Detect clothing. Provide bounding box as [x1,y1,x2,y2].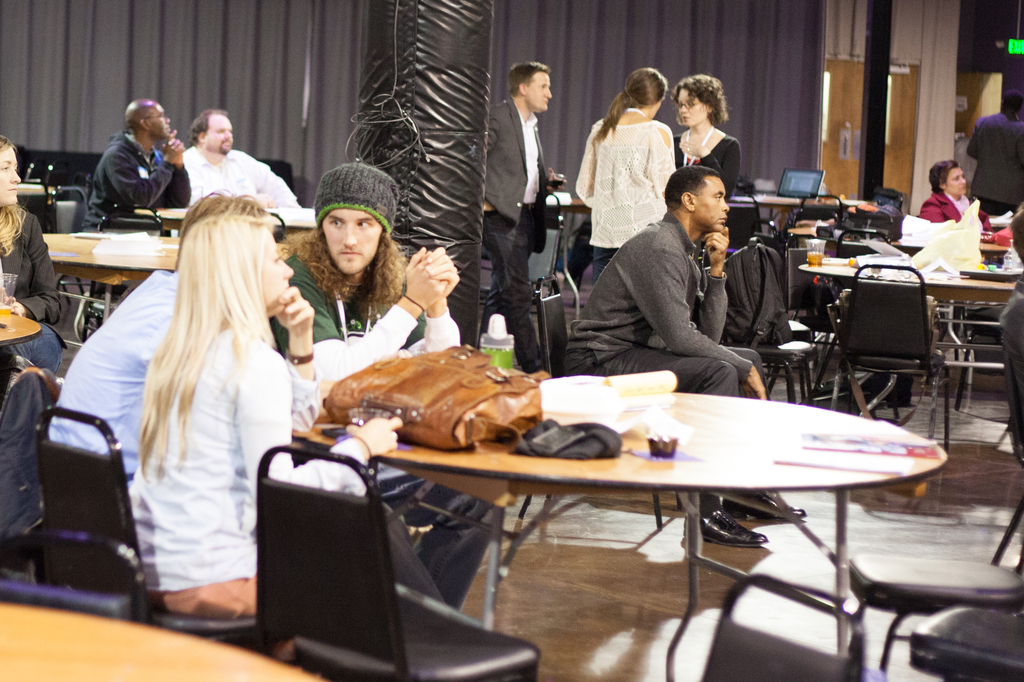
[914,196,985,231].
